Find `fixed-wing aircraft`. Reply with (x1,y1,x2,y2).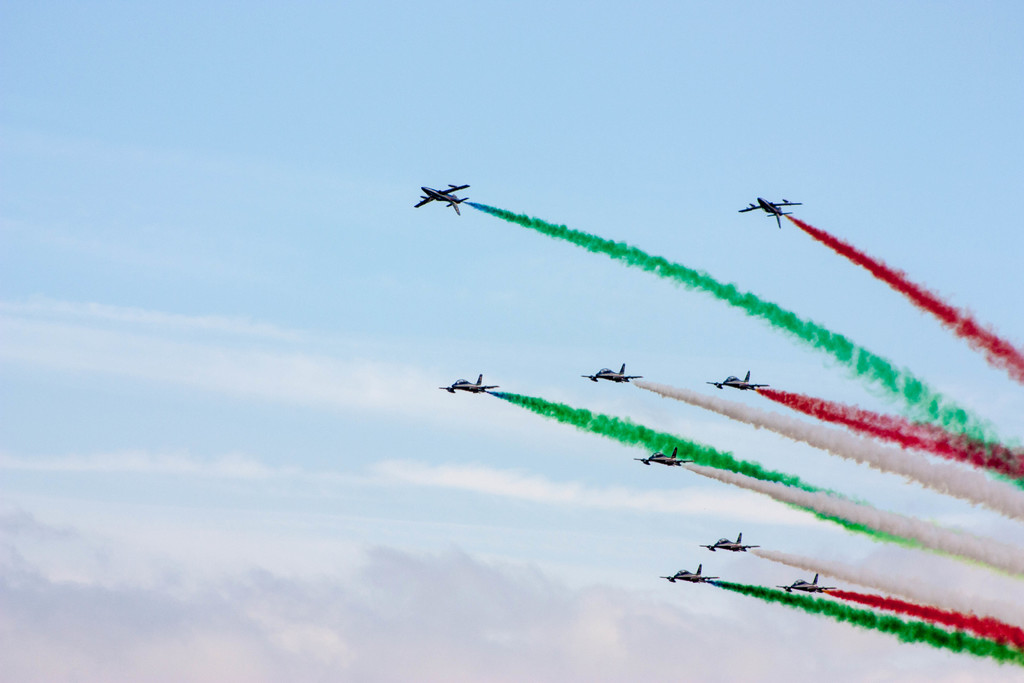
(705,368,766,388).
